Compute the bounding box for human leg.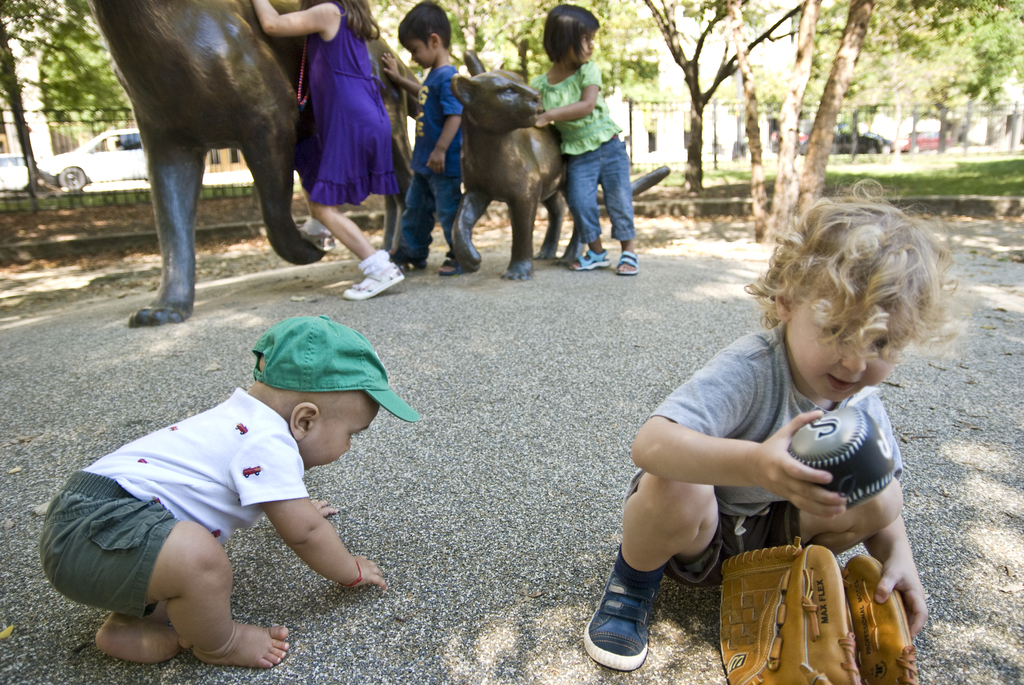
<region>573, 154, 601, 269</region>.
